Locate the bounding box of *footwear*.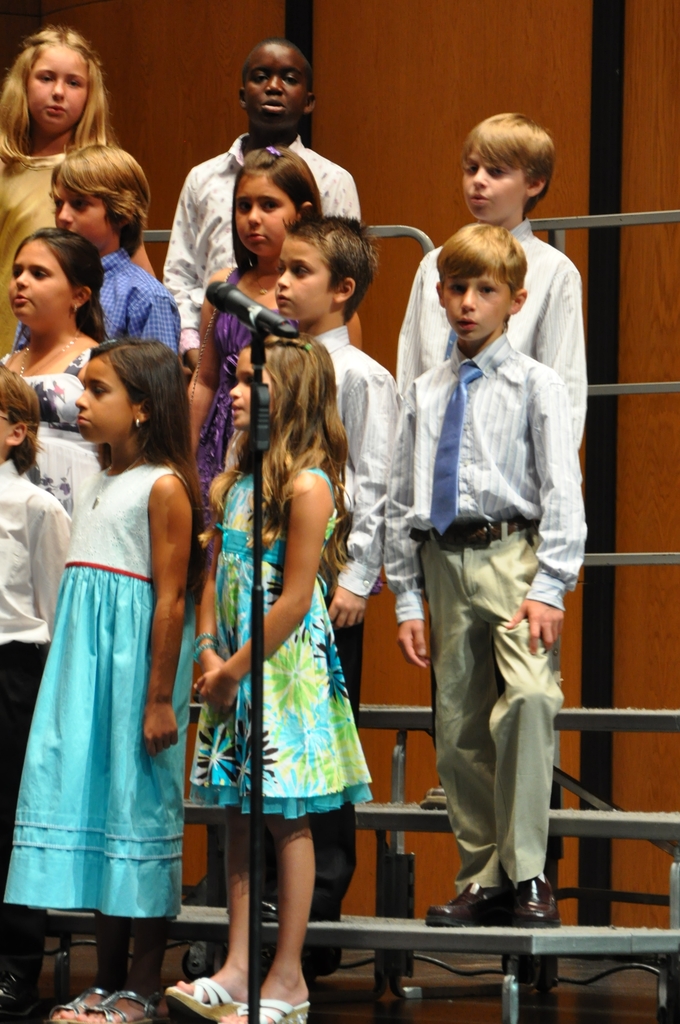
Bounding box: select_region(0, 970, 36, 1023).
